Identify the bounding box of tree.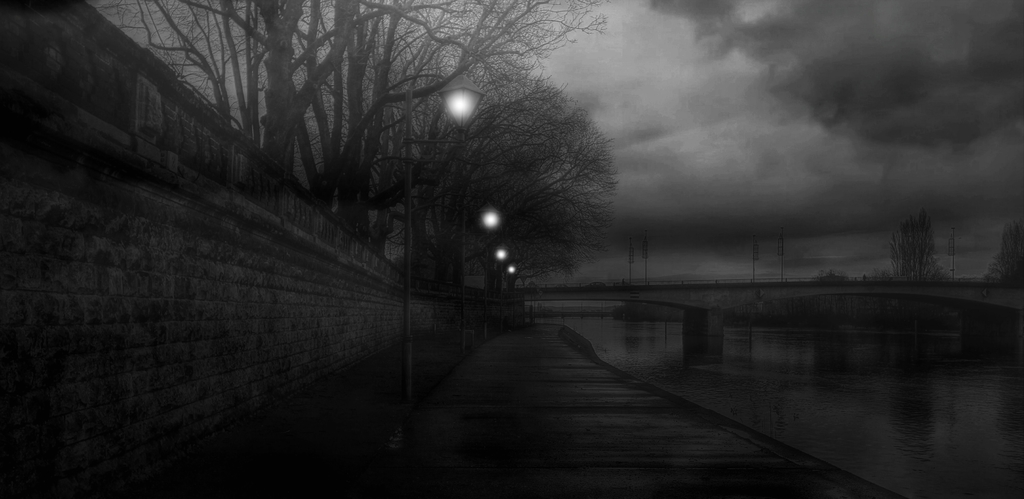
(left=989, top=215, right=1023, bottom=291).
